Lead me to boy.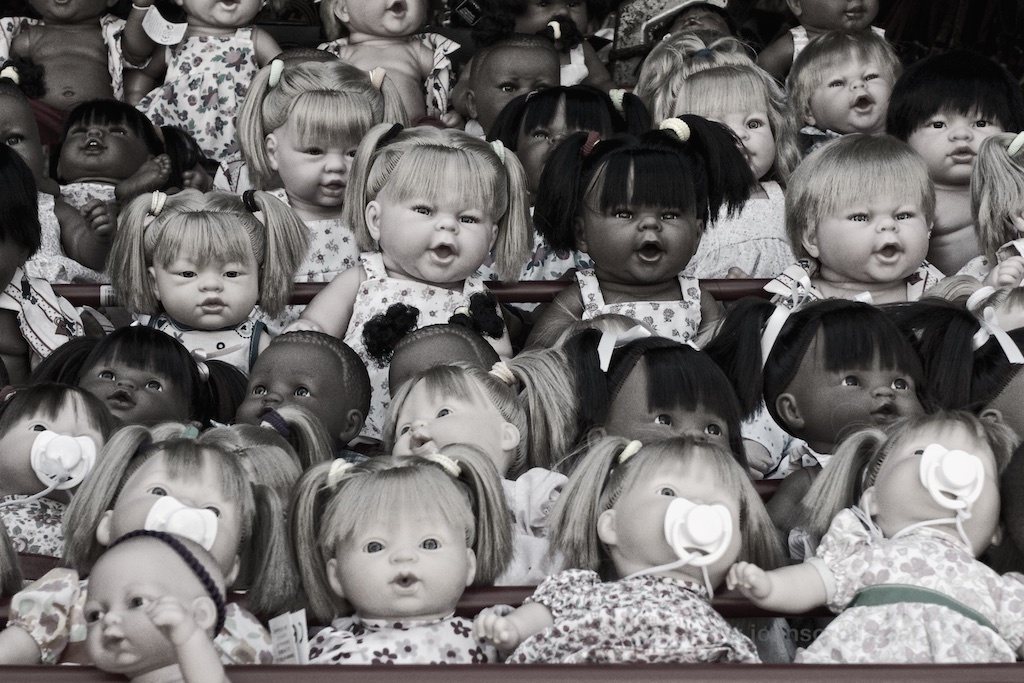
Lead to BBox(782, 23, 905, 157).
